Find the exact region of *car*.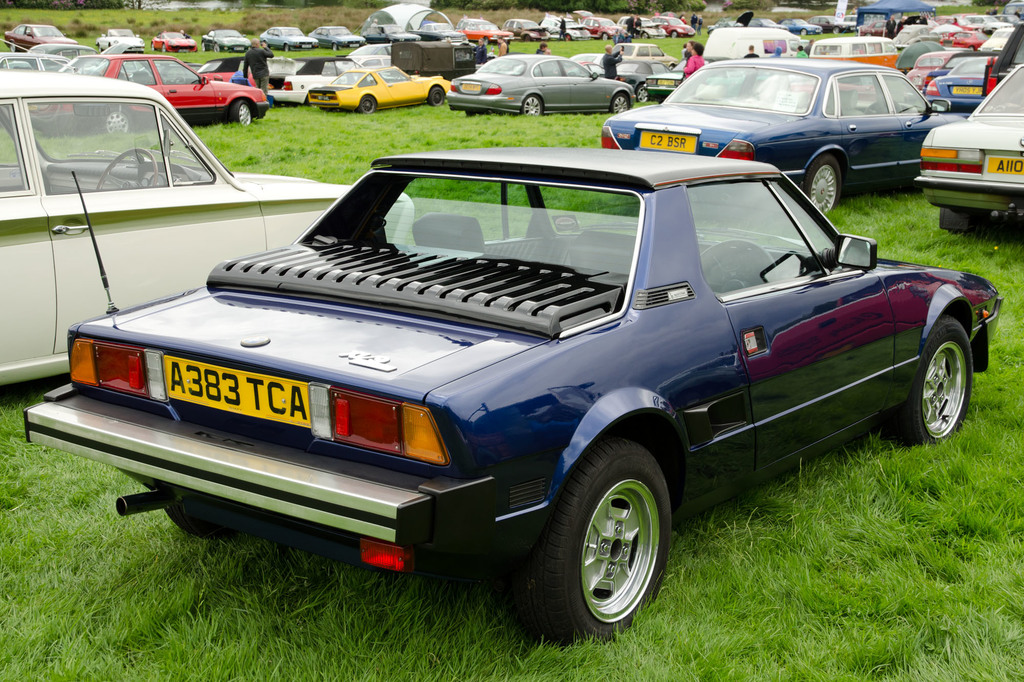
Exact region: BBox(448, 52, 630, 114).
